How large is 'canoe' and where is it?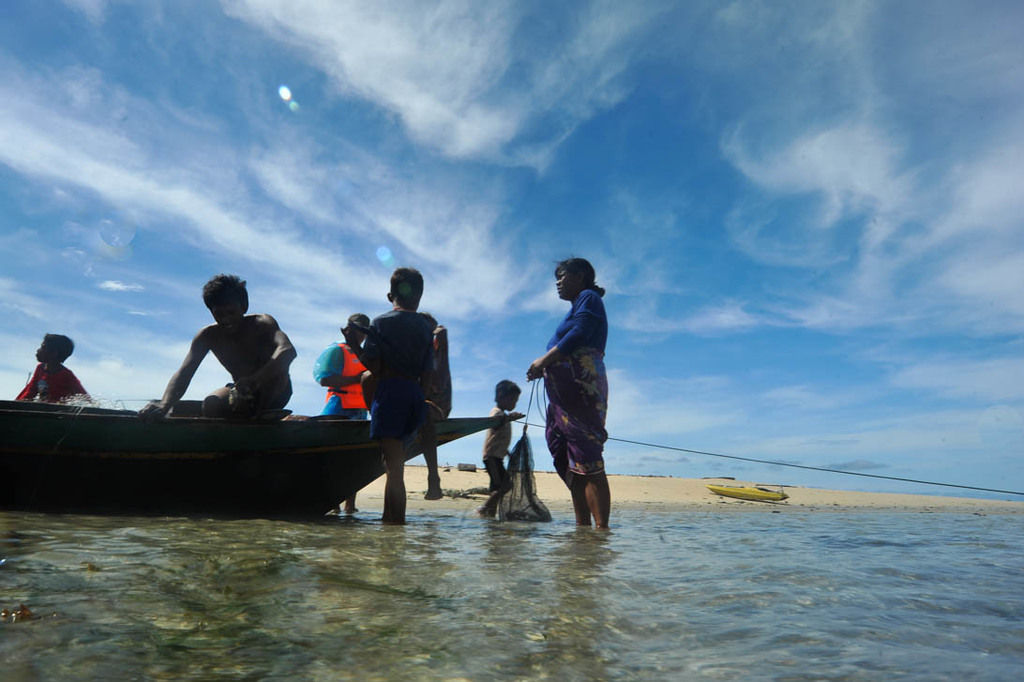
Bounding box: bbox=[0, 399, 526, 516].
